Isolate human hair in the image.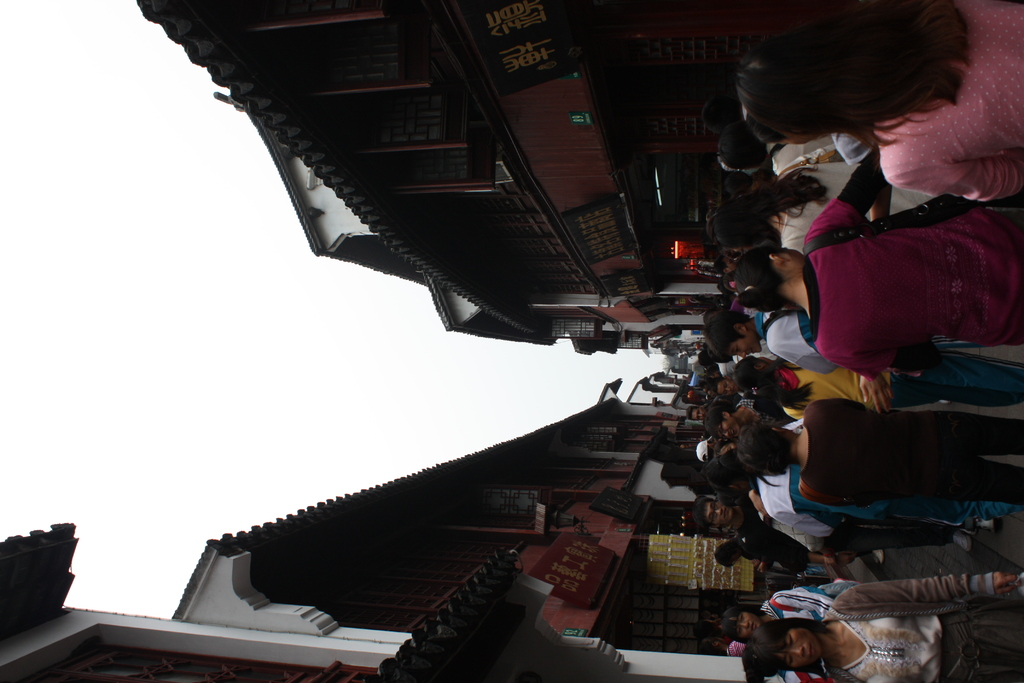
Isolated region: select_region(689, 473, 716, 500).
